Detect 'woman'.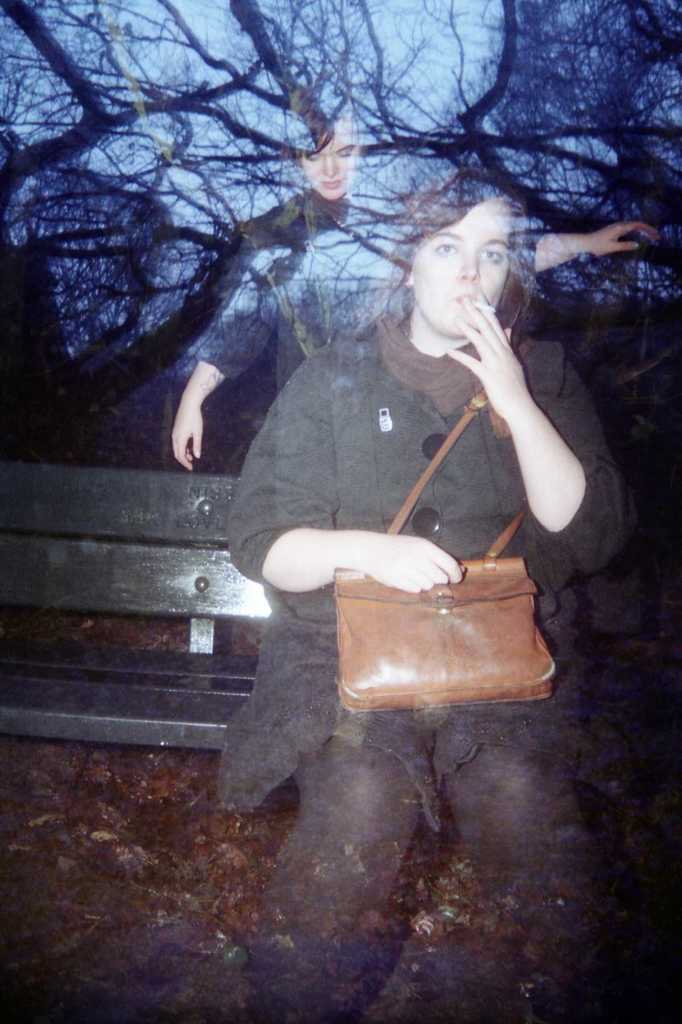
Detected at Rect(165, 69, 660, 481).
